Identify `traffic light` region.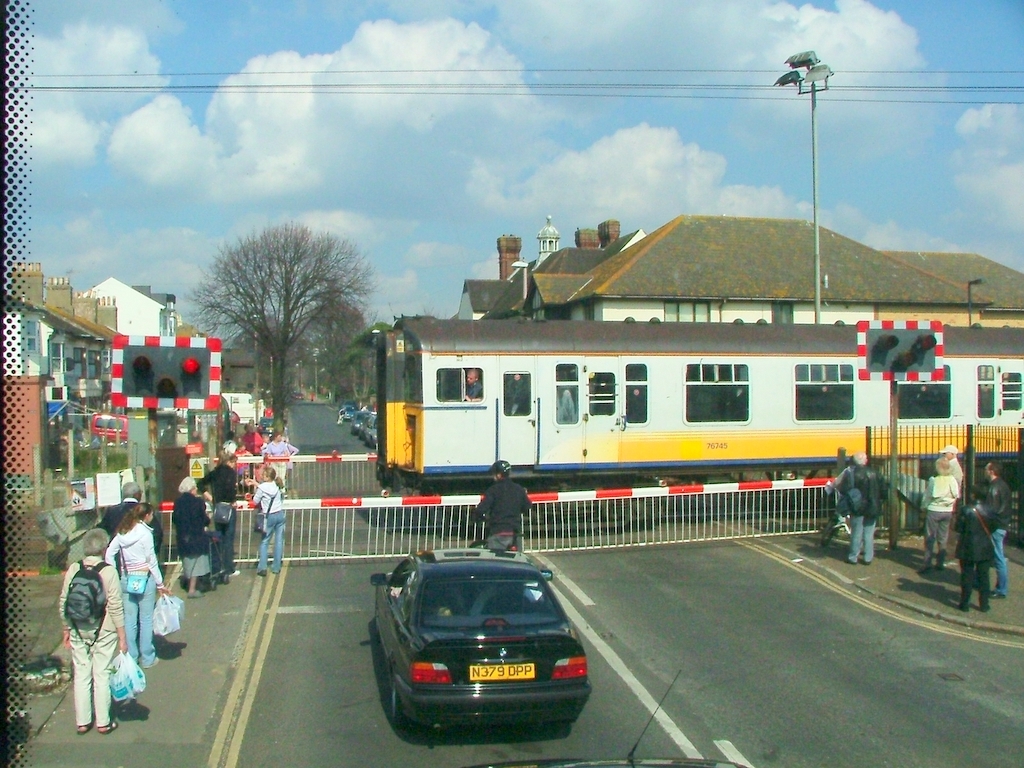
Region: {"x1": 110, "y1": 333, "x2": 224, "y2": 408}.
